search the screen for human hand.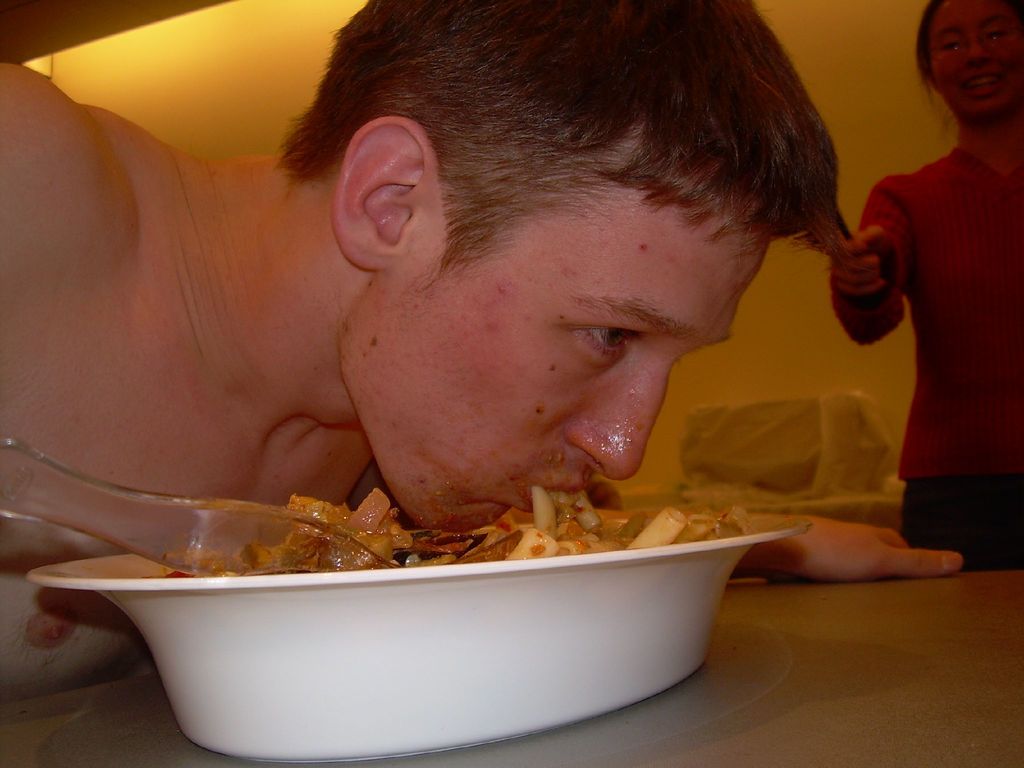
Found at <box>835,202,916,307</box>.
